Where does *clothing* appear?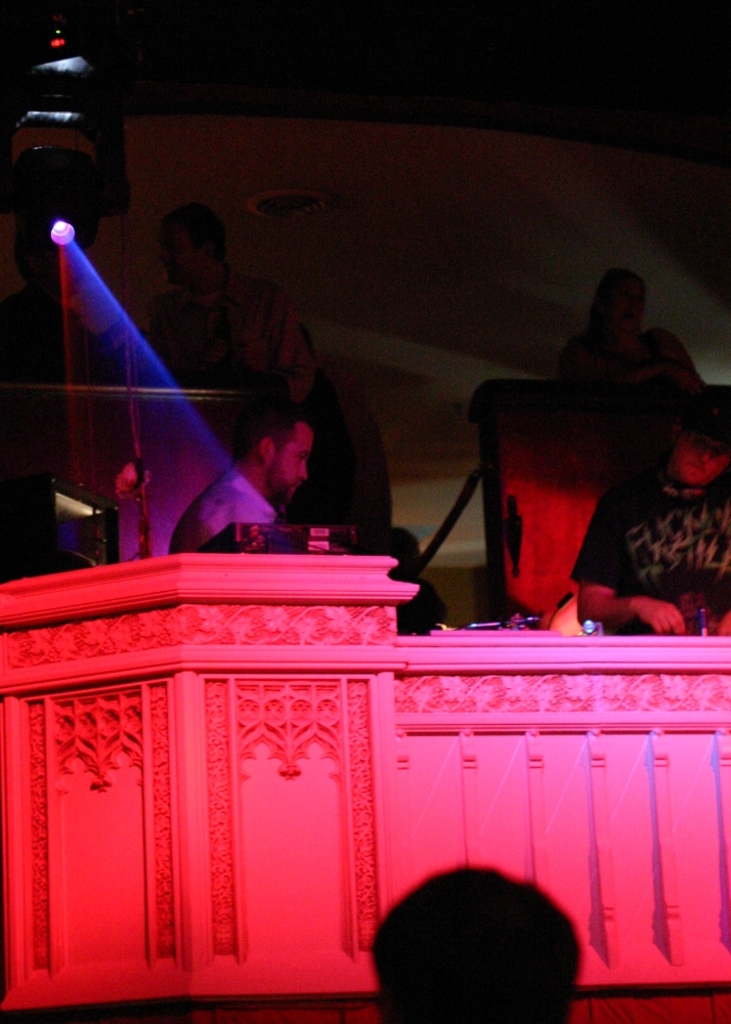
Appears at BBox(149, 260, 314, 408).
